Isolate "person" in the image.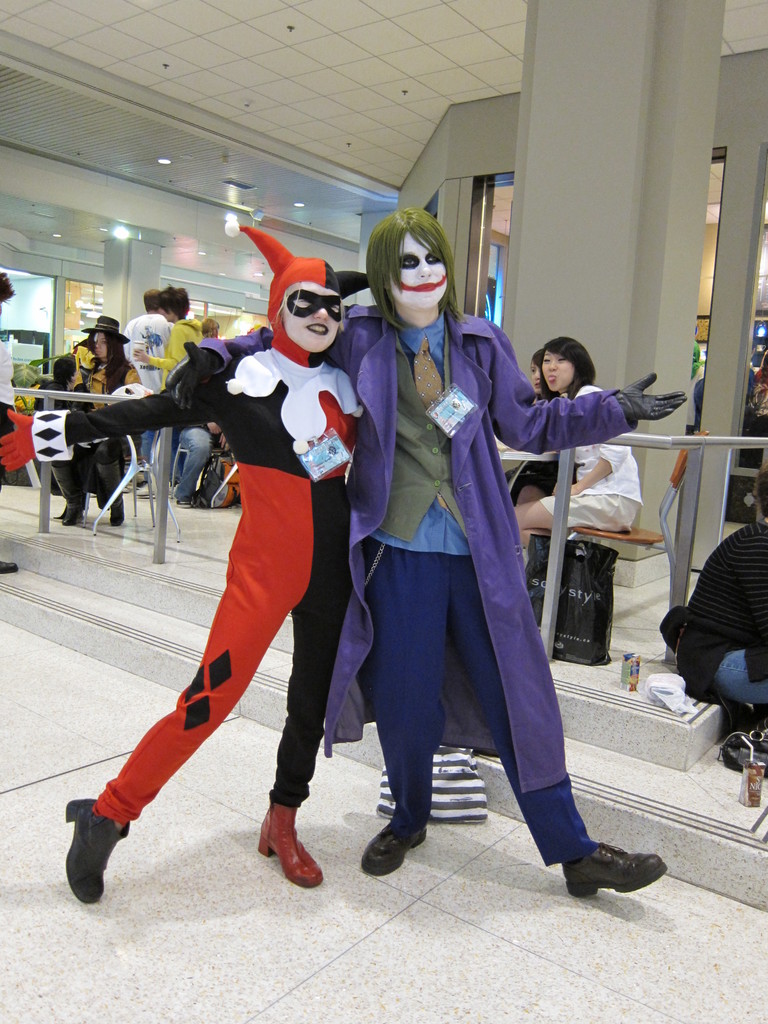
Isolated region: crop(74, 314, 141, 528).
